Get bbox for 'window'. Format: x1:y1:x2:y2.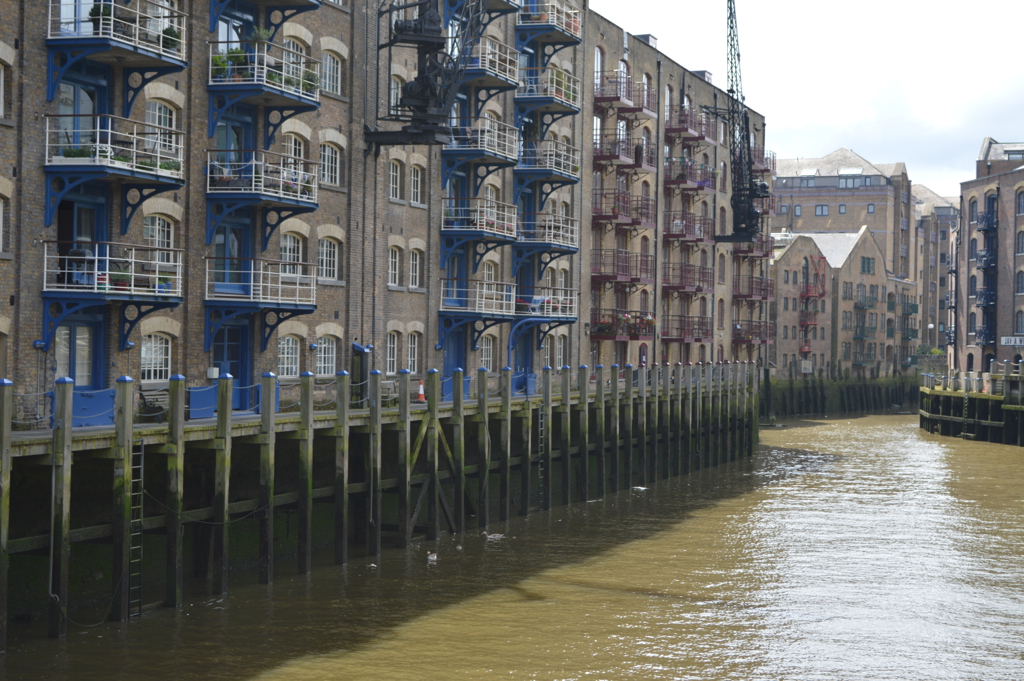
323:128:341:191.
